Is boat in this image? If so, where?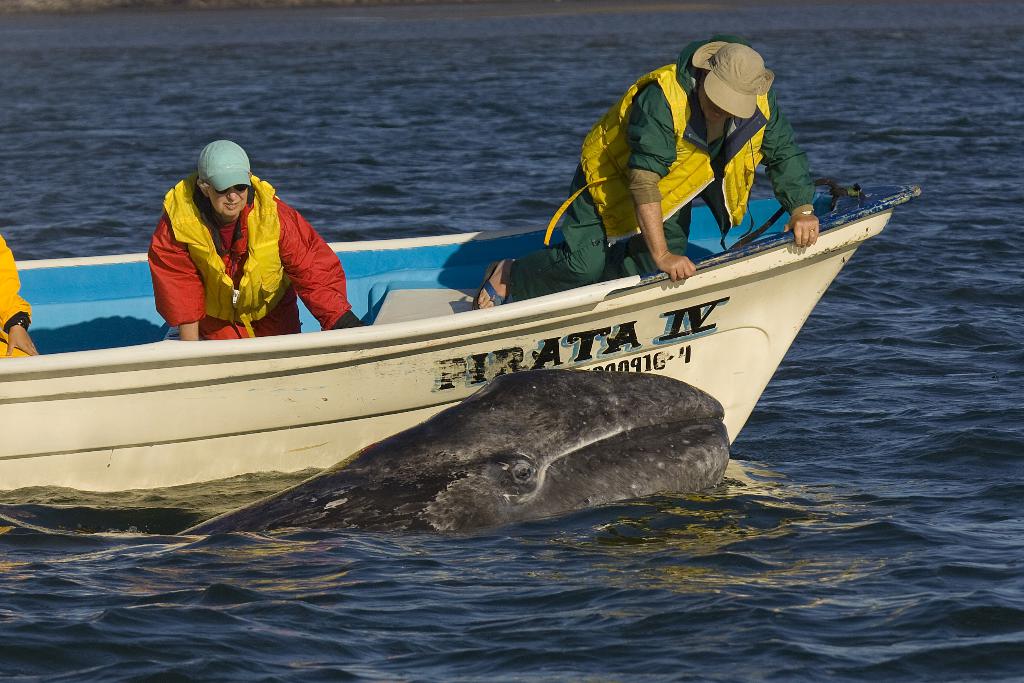
Yes, at box=[19, 110, 916, 532].
